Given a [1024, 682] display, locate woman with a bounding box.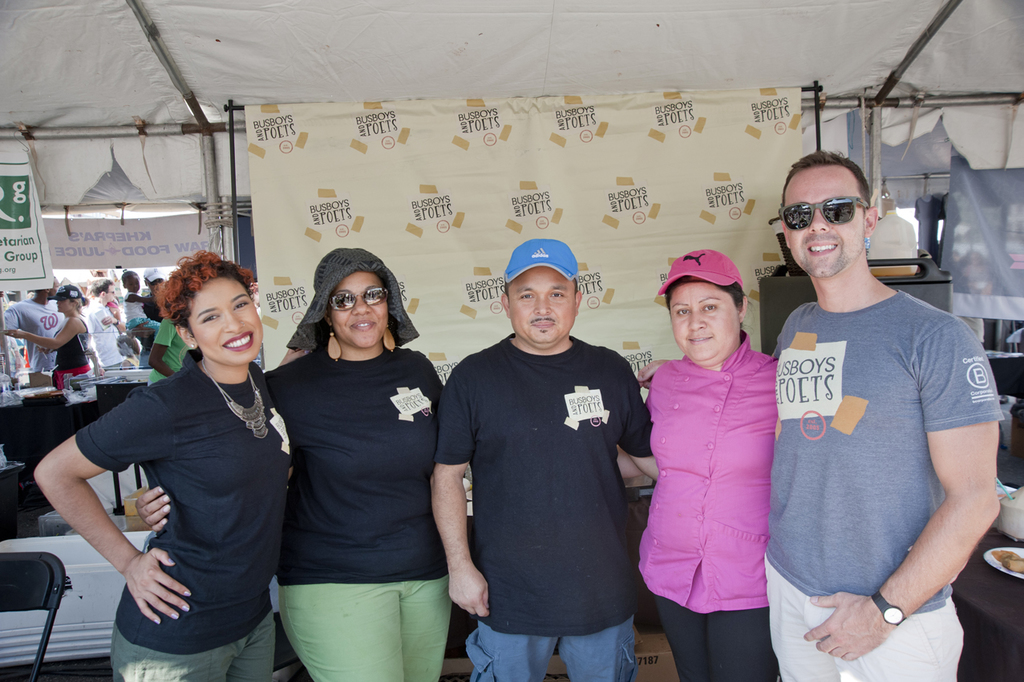
Located: locate(34, 252, 299, 681).
